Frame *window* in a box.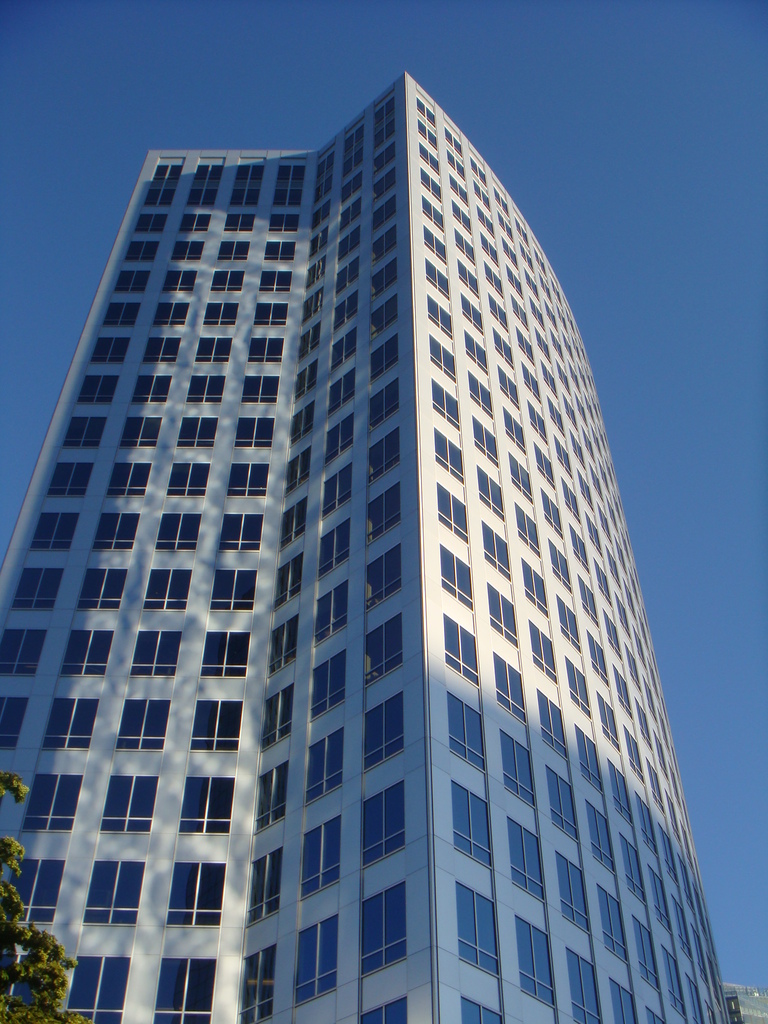
163 270 198 300.
